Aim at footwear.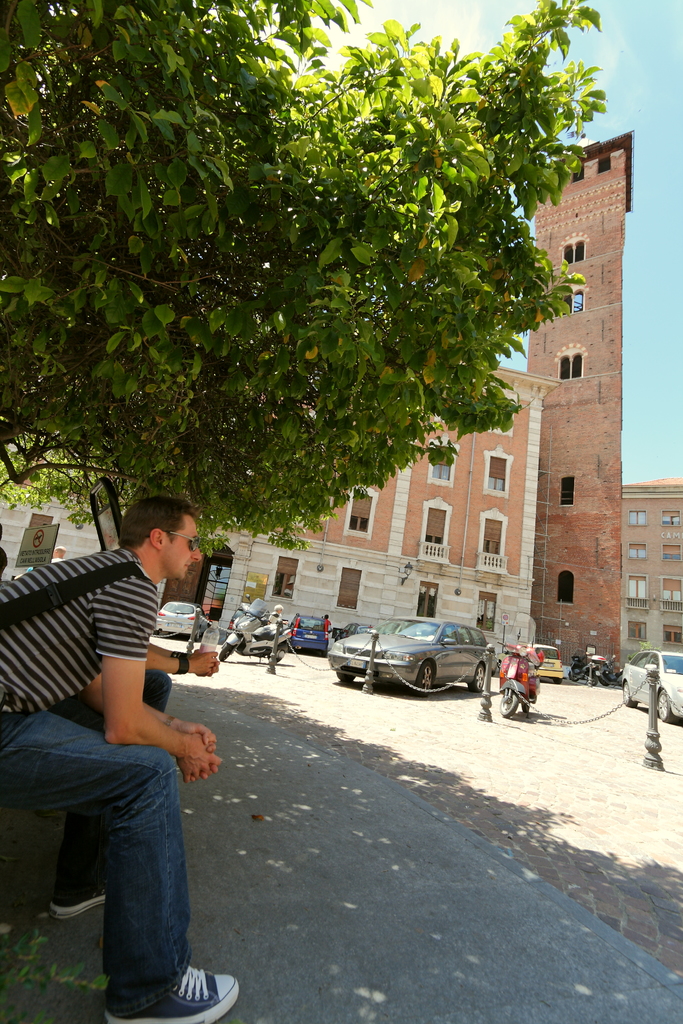
Aimed at [x1=99, y1=963, x2=240, y2=1023].
